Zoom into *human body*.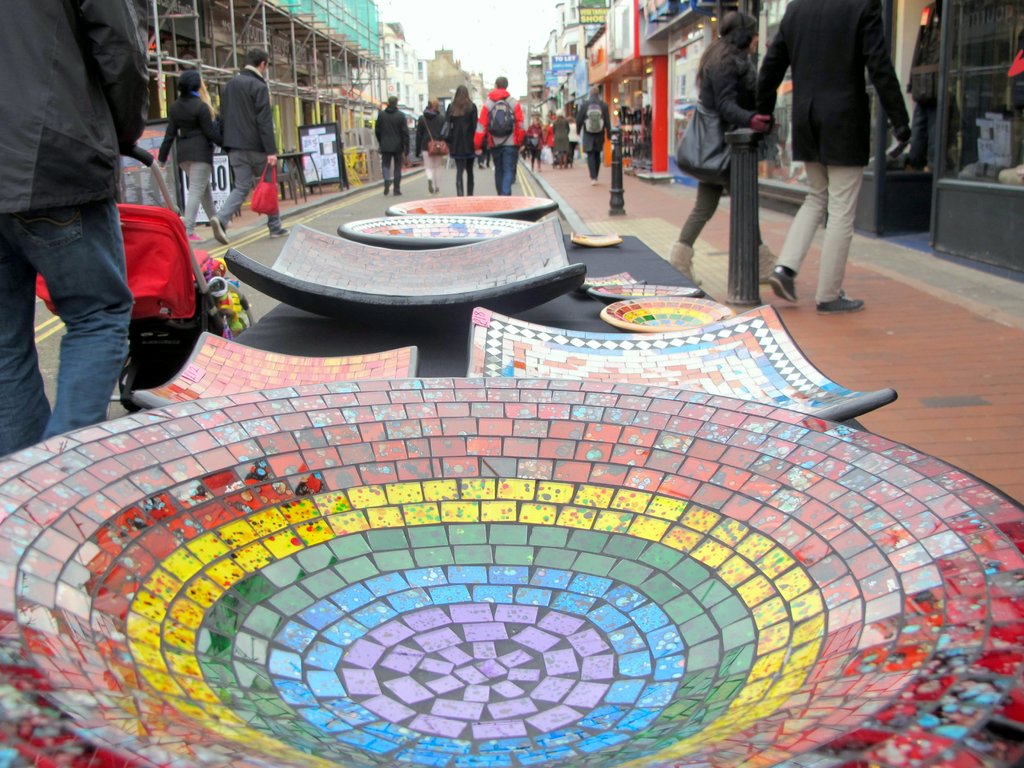
Zoom target: 473 76 524 196.
